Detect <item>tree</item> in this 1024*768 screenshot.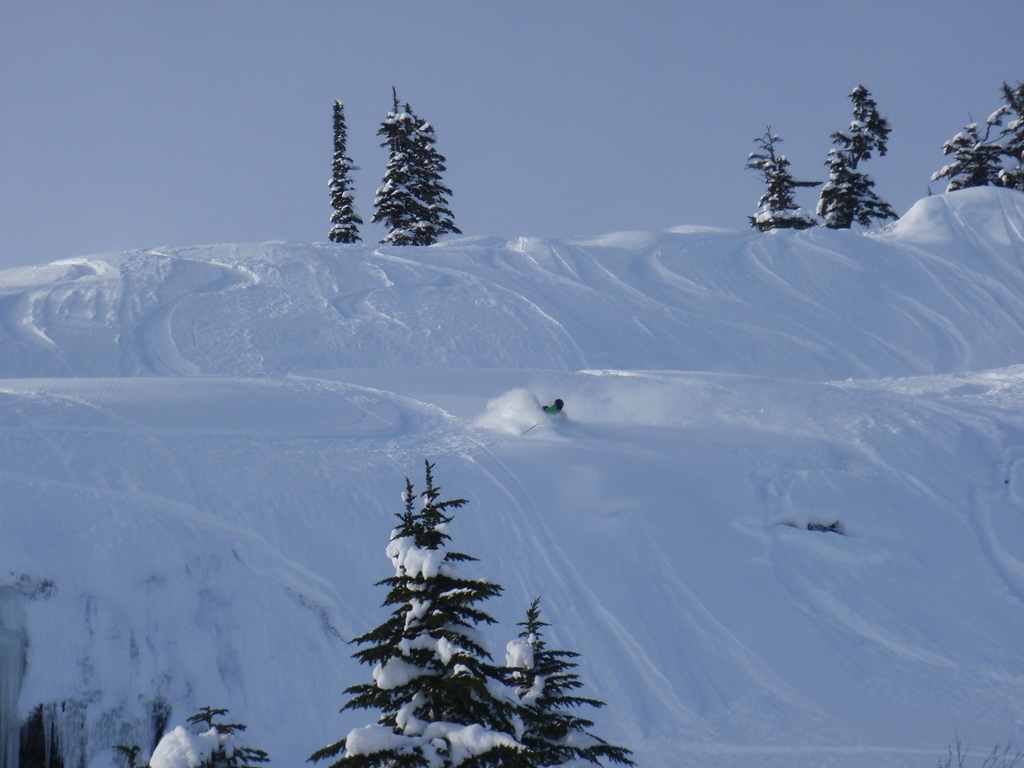
Detection: [left=358, top=90, right=460, bottom=250].
